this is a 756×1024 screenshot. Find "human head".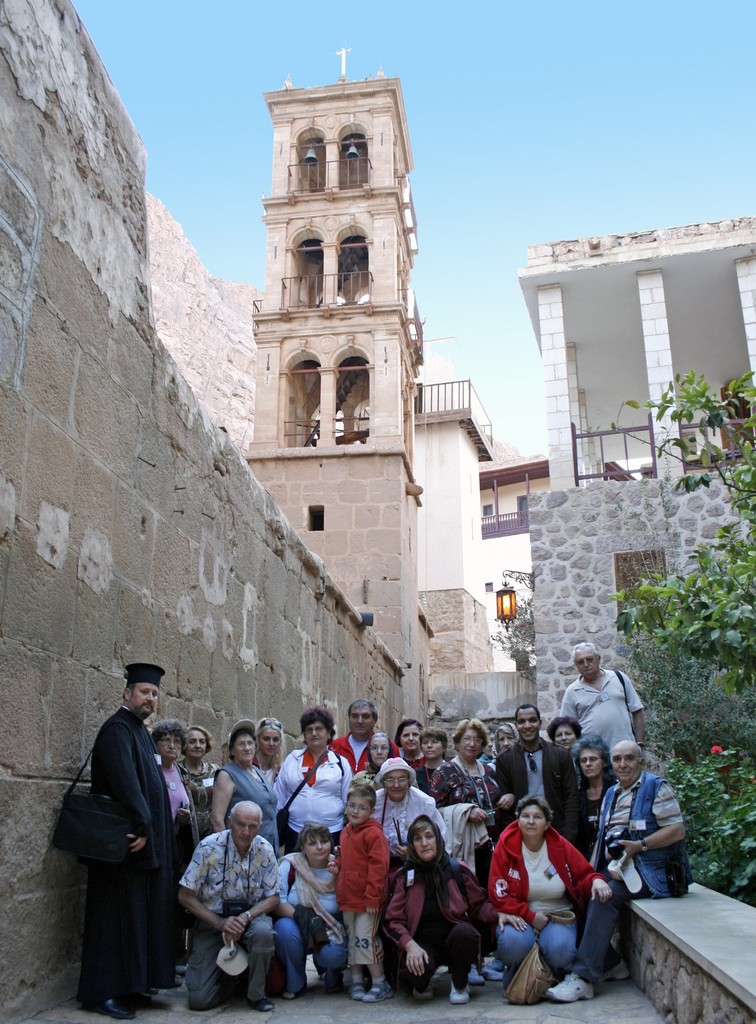
Bounding box: [x1=120, y1=660, x2=160, y2=714].
